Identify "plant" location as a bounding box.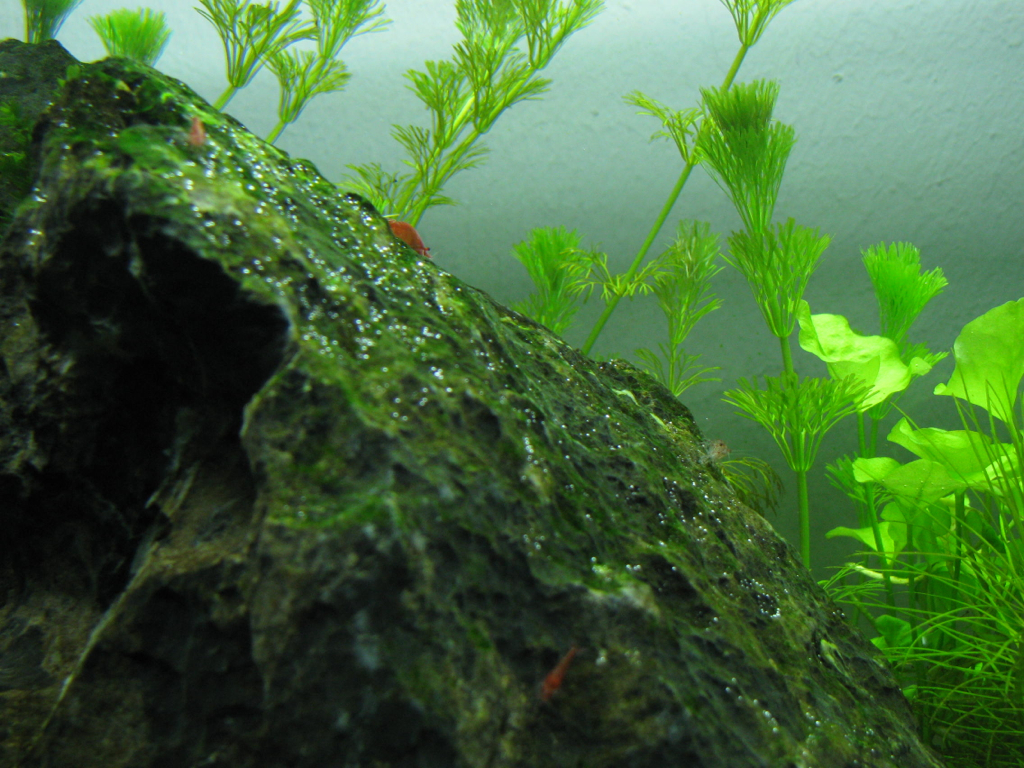
[791, 230, 1023, 767].
